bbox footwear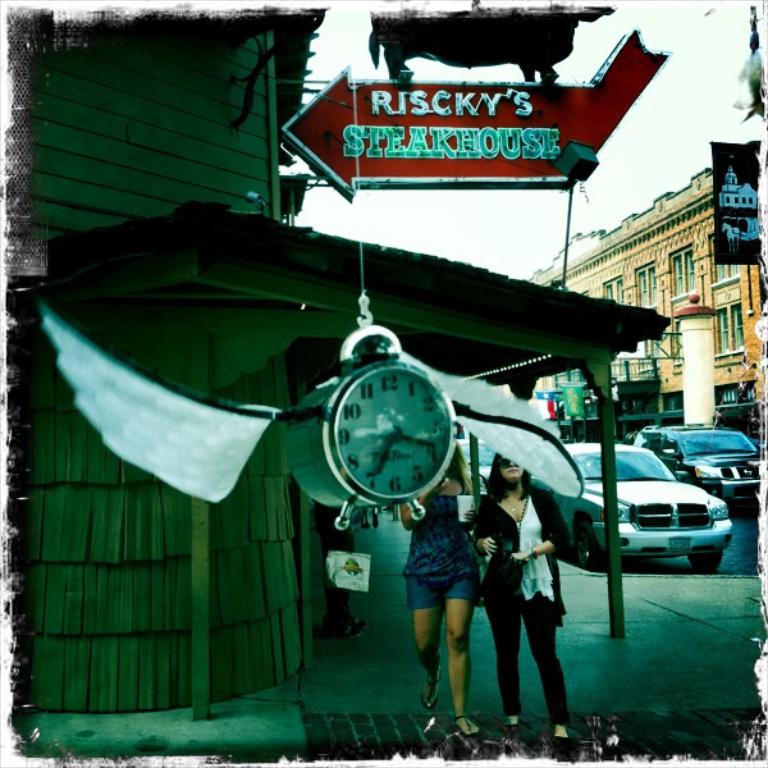
left=422, top=662, right=440, bottom=717
